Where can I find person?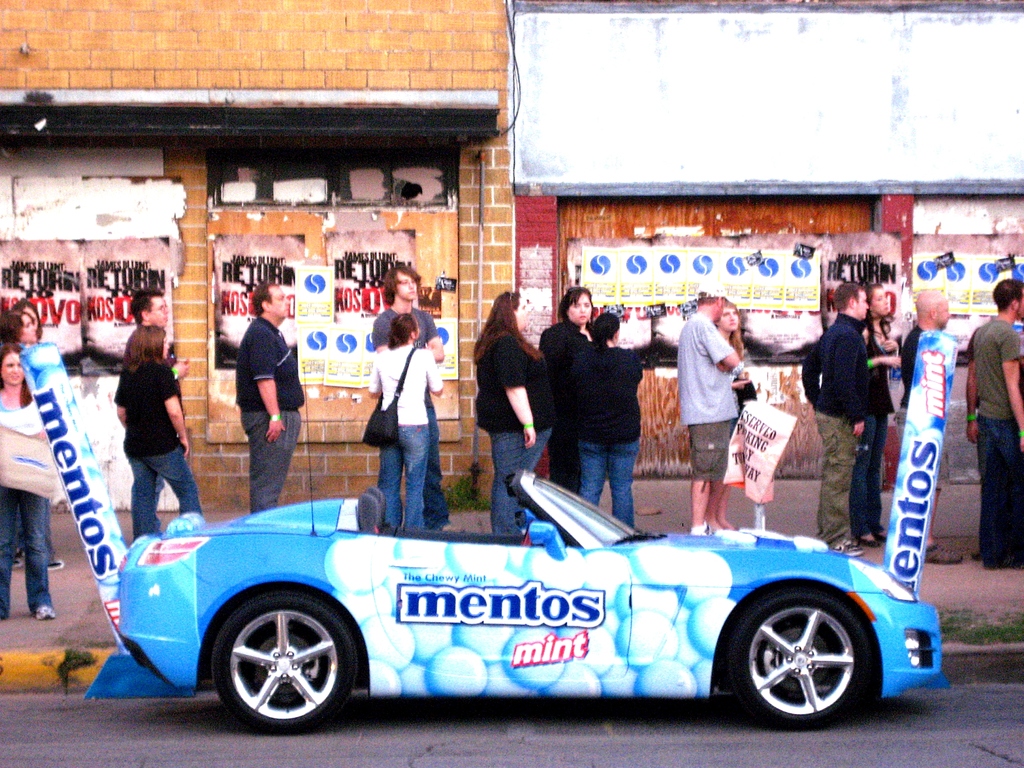
You can find it at locate(802, 281, 868, 555).
